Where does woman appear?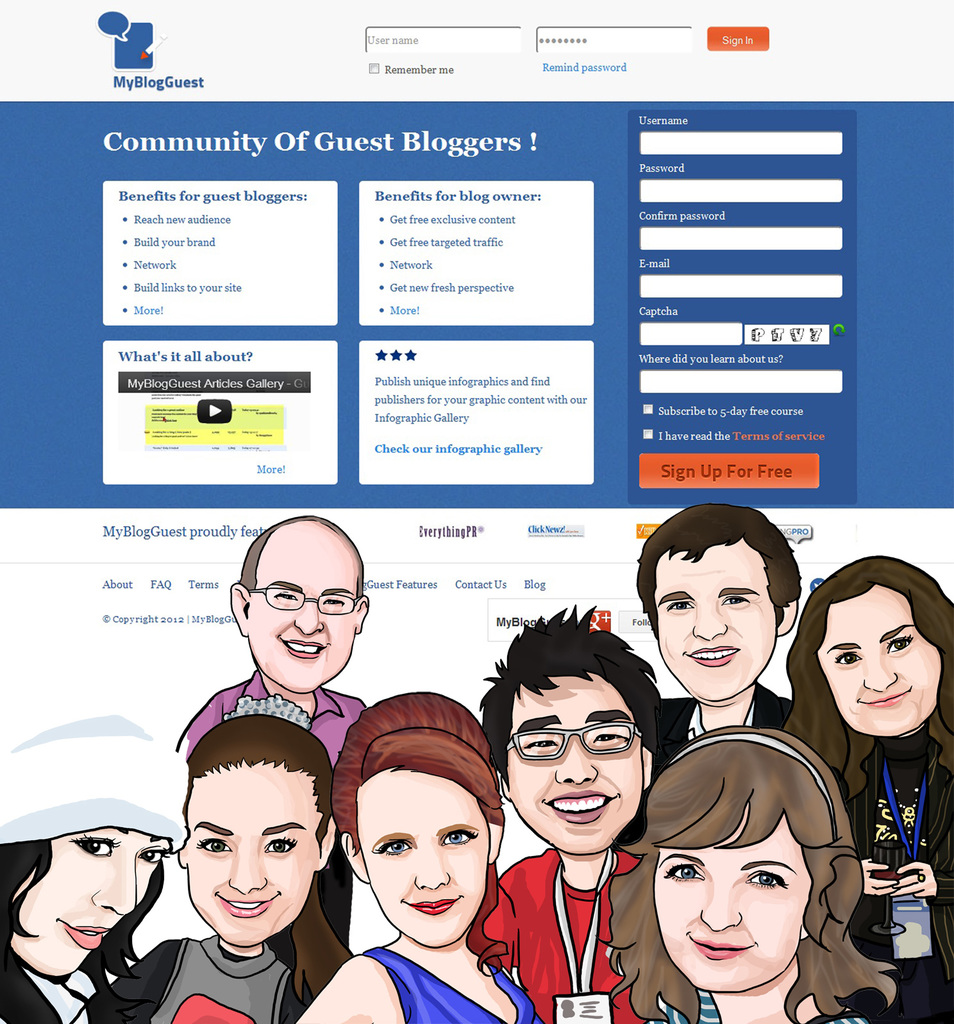
Appears at {"x1": 614, "y1": 691, "x2": 885, "y2": 1023}.
